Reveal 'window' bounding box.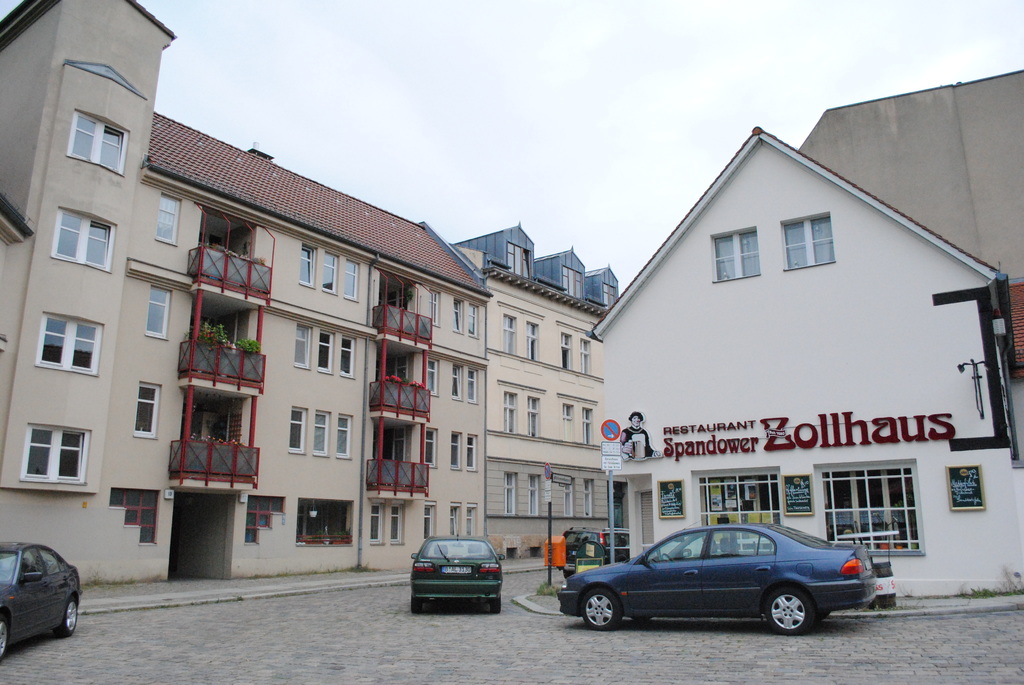
Revealed: region(467, 367, 478, 404).
